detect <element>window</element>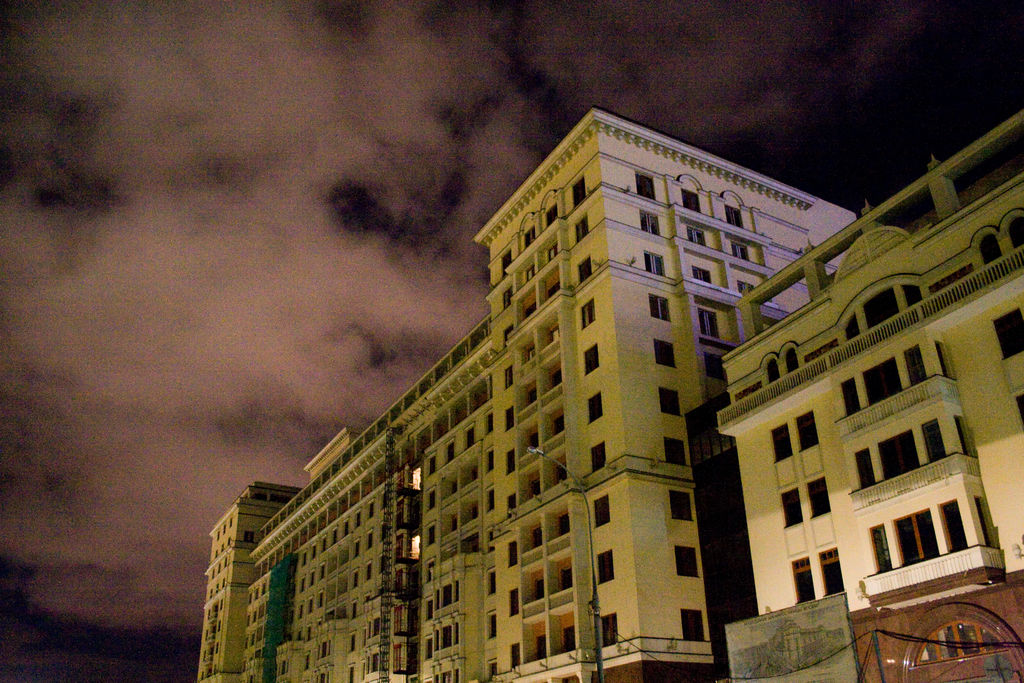
left=534, top=352, right=565, bottom=396
